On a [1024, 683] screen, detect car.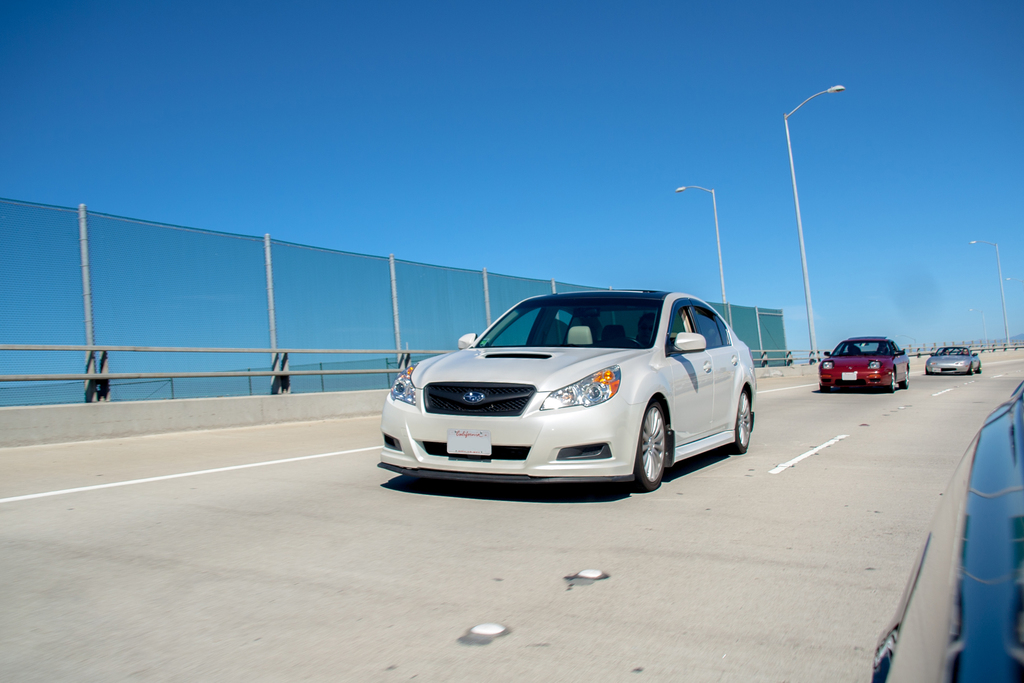
<region>927, 347, 980, 381</region>.
